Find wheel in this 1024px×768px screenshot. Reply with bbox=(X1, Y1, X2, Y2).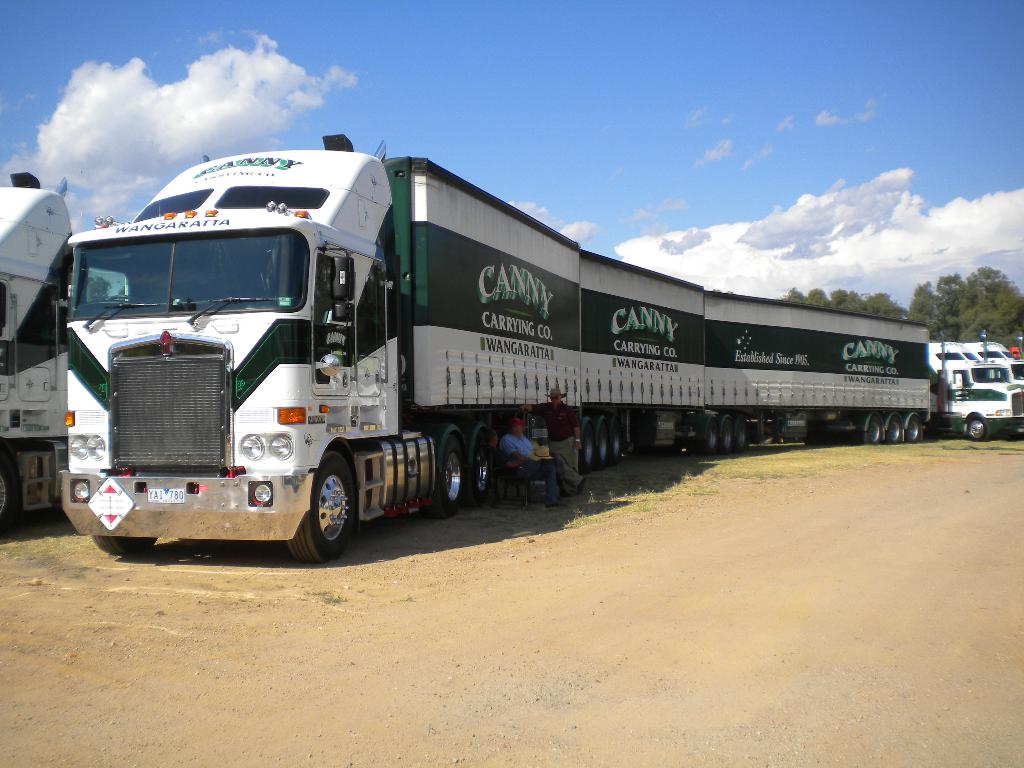
bbox=(962, 419, 986, 438).
